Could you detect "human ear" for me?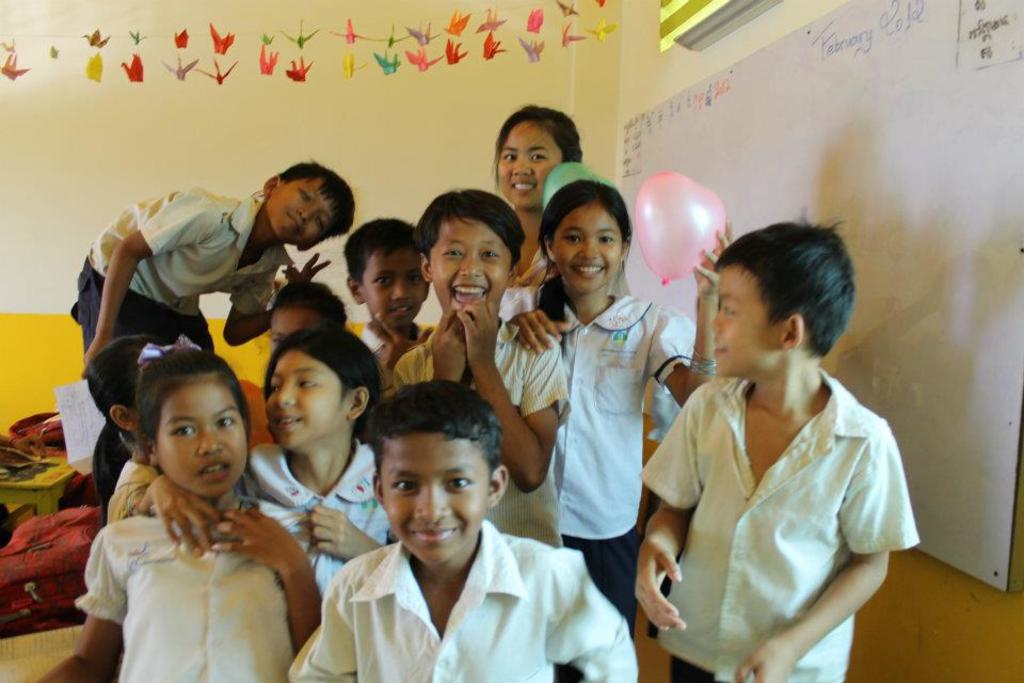
Detection result: [x1=142, y1=434, x2=159, y2=459].
